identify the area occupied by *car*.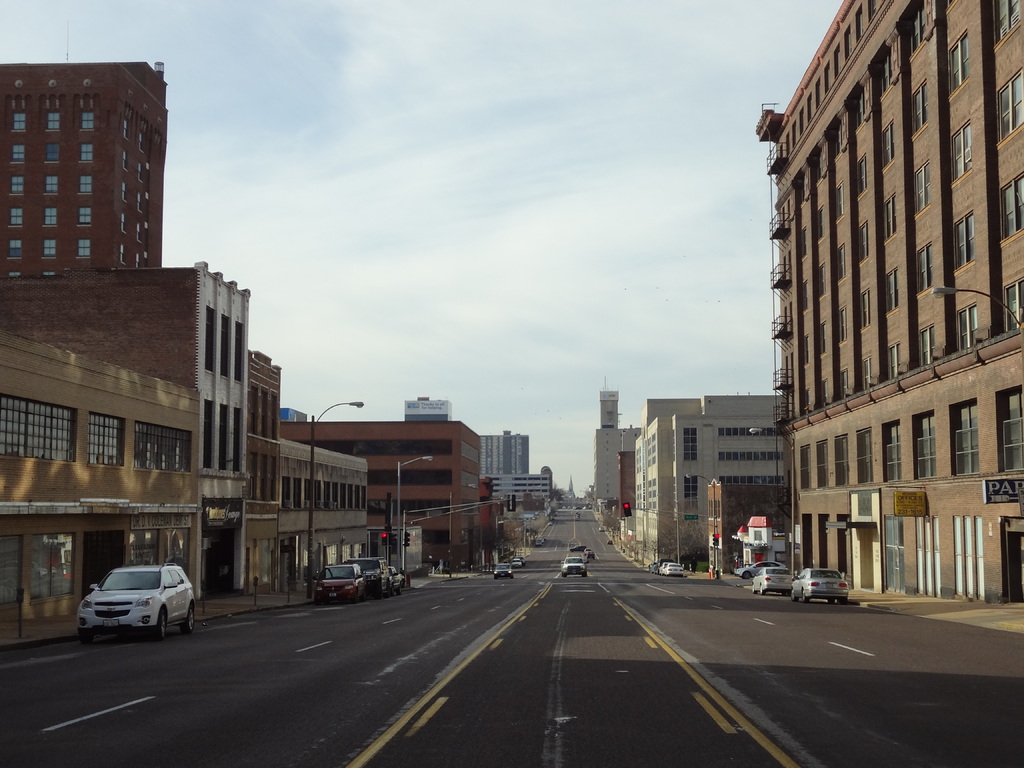
Area: 661/563/664/573.
